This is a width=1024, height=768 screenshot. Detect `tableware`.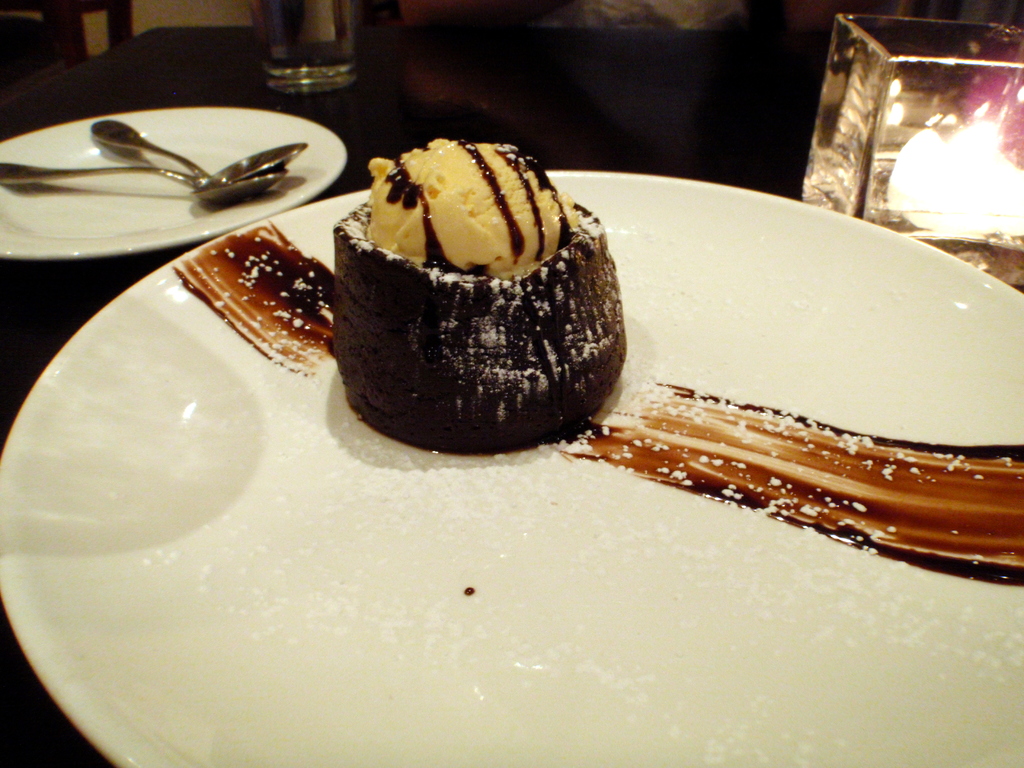
(93, 120, 306, 183).
